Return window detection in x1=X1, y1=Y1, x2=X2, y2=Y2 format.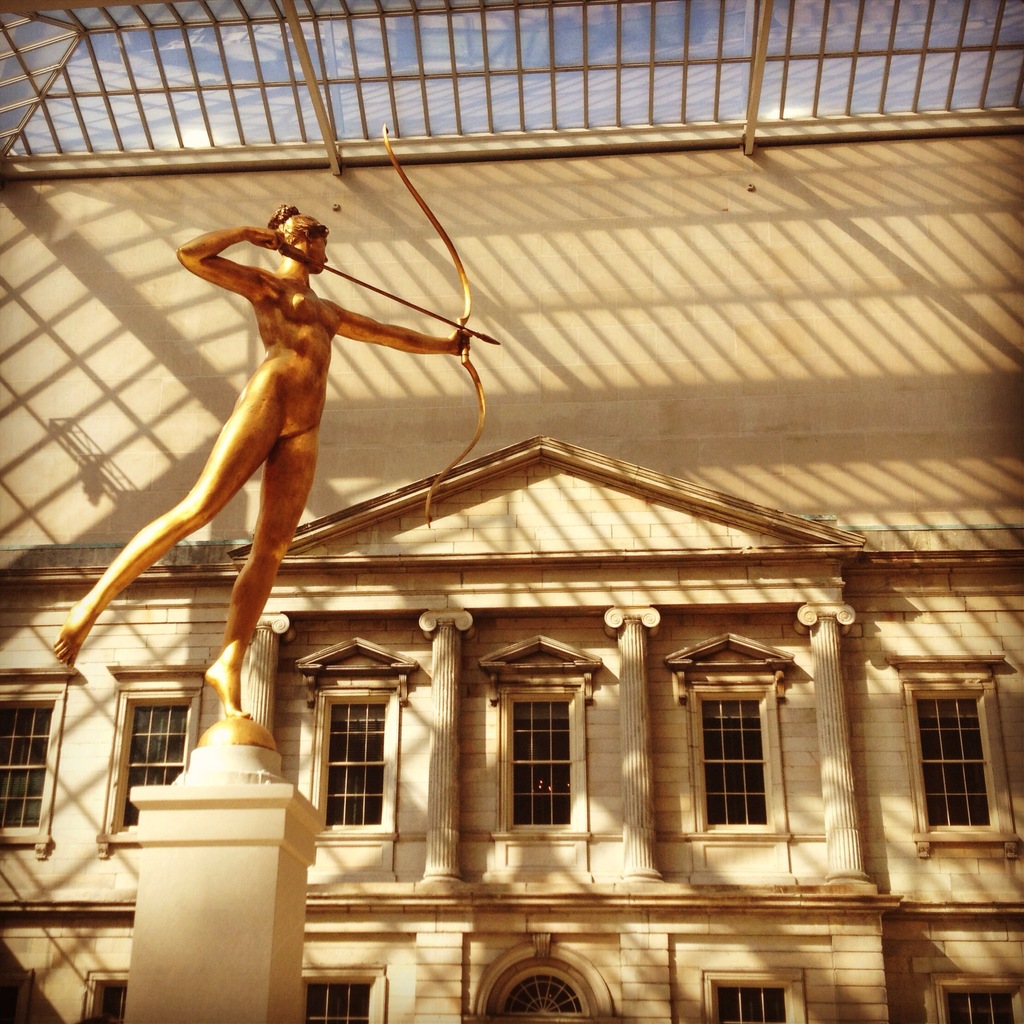
x1=506, y1=692, x2=581, y2=829.
